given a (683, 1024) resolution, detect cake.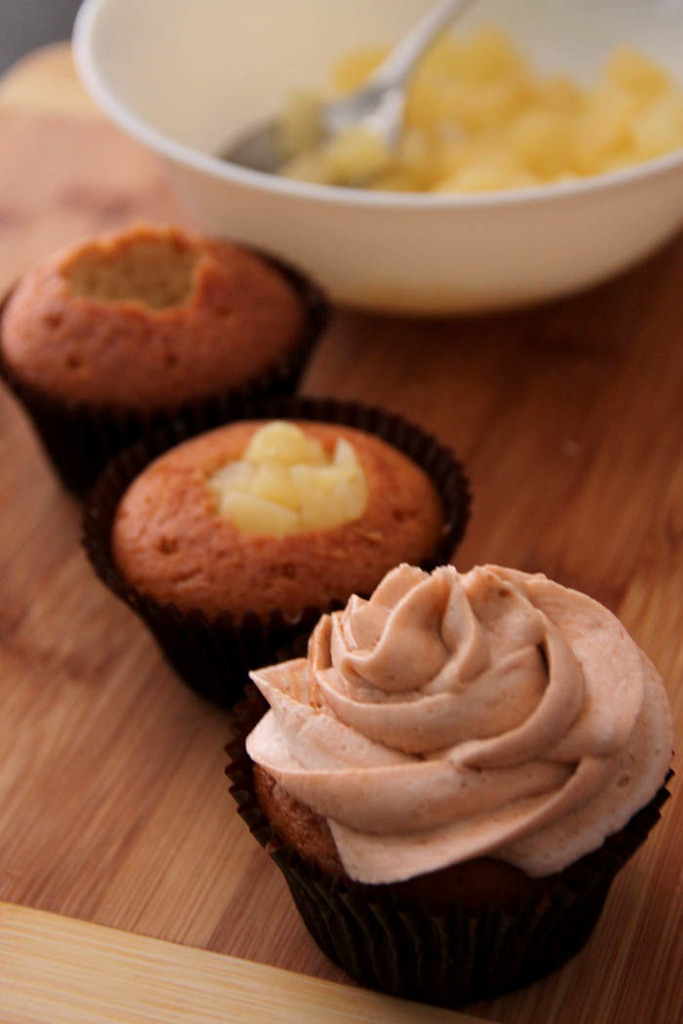
left=80, top=396, right=477, bottom=734.
